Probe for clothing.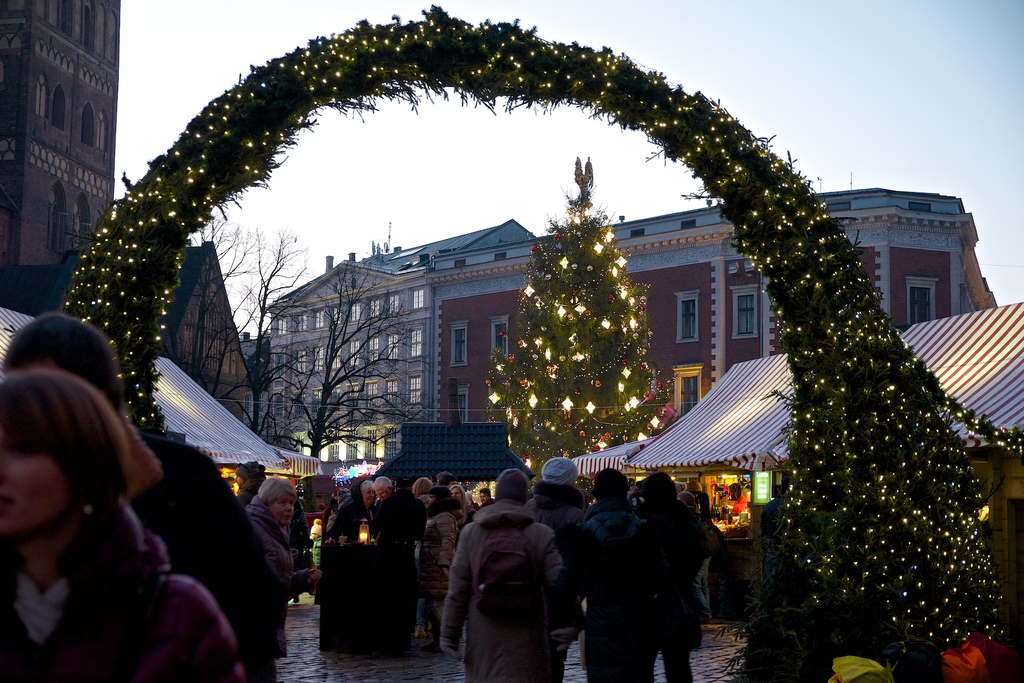
Probe result: (0,498,243,682).
